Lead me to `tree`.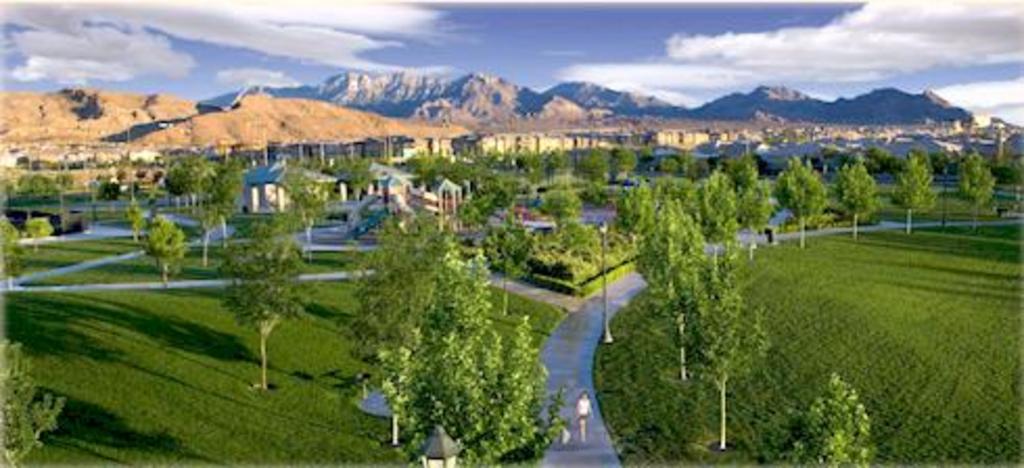
Lead to {"x1": 98, "y1": 180, "x2": 123, "y2": 205}.
